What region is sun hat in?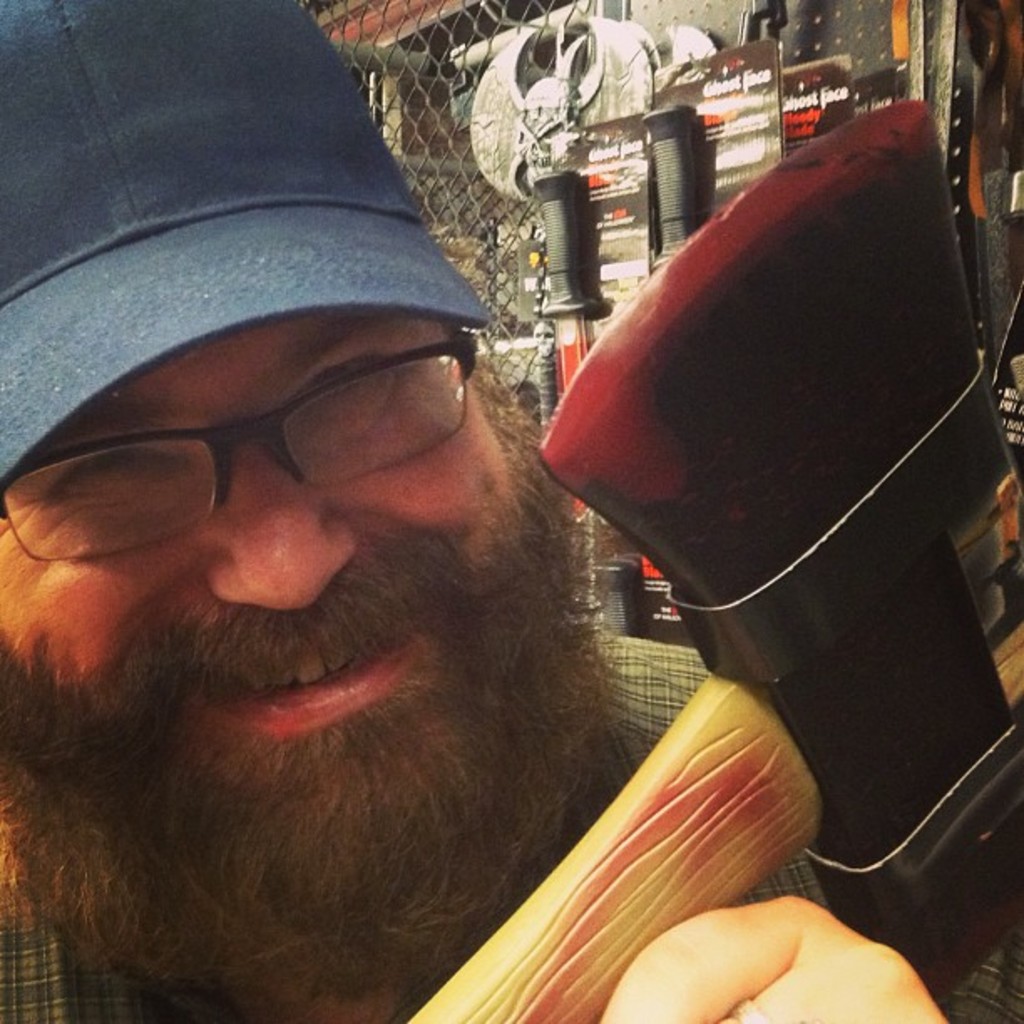
pyautogui.locateOnScreen(0, 0, 482, 499).
